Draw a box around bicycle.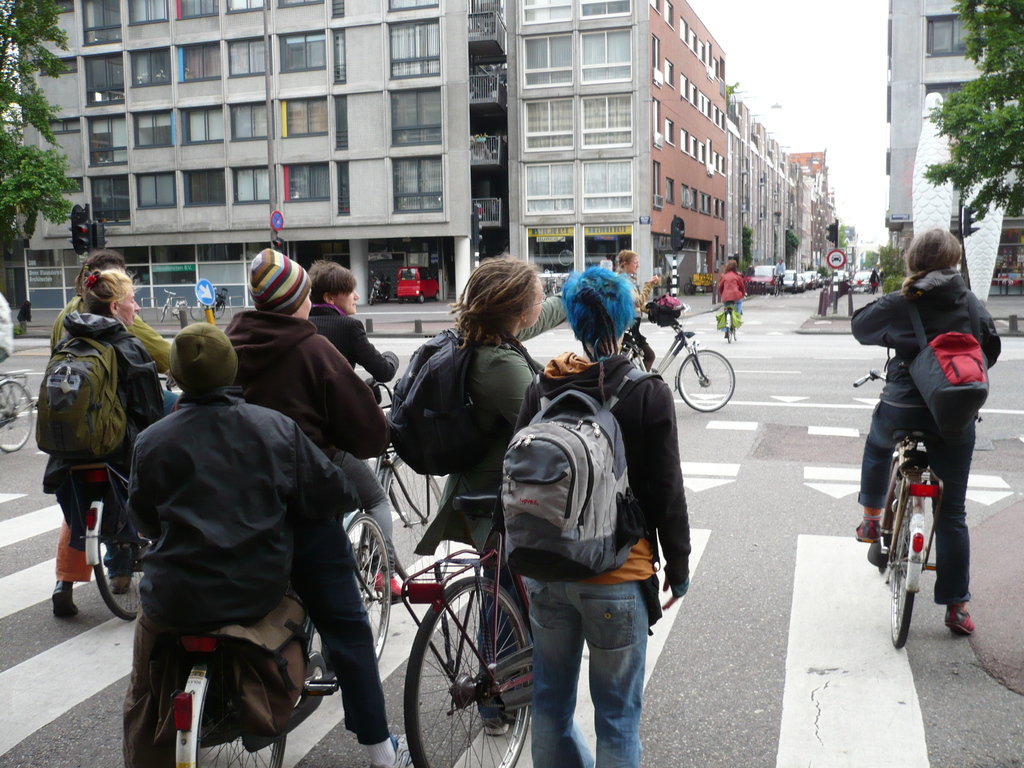
(620, 301, 737, 414).
